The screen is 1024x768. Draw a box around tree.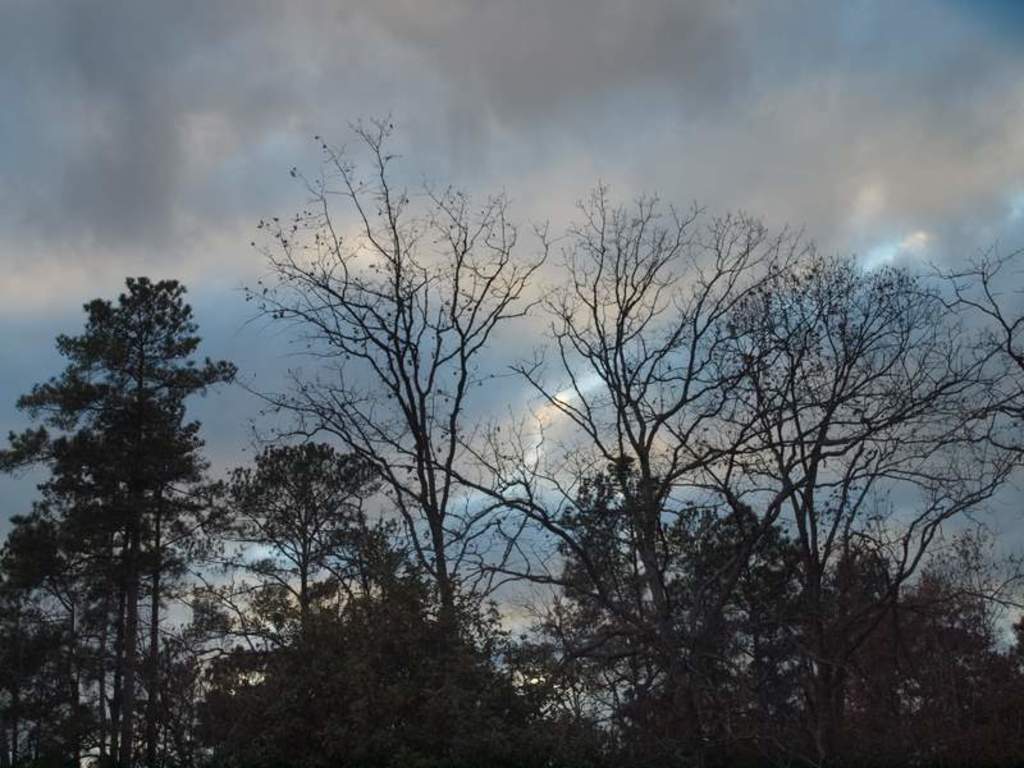
select_region(886, 234, 1023, 449).
